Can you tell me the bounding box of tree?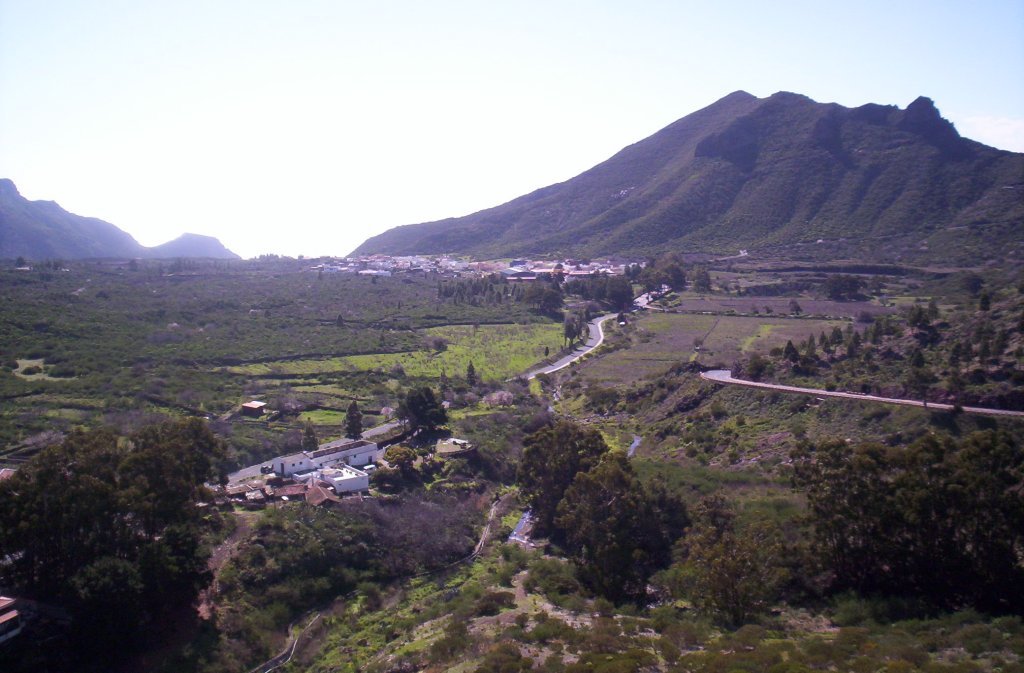
bbox(544, 345, 552, 355).
